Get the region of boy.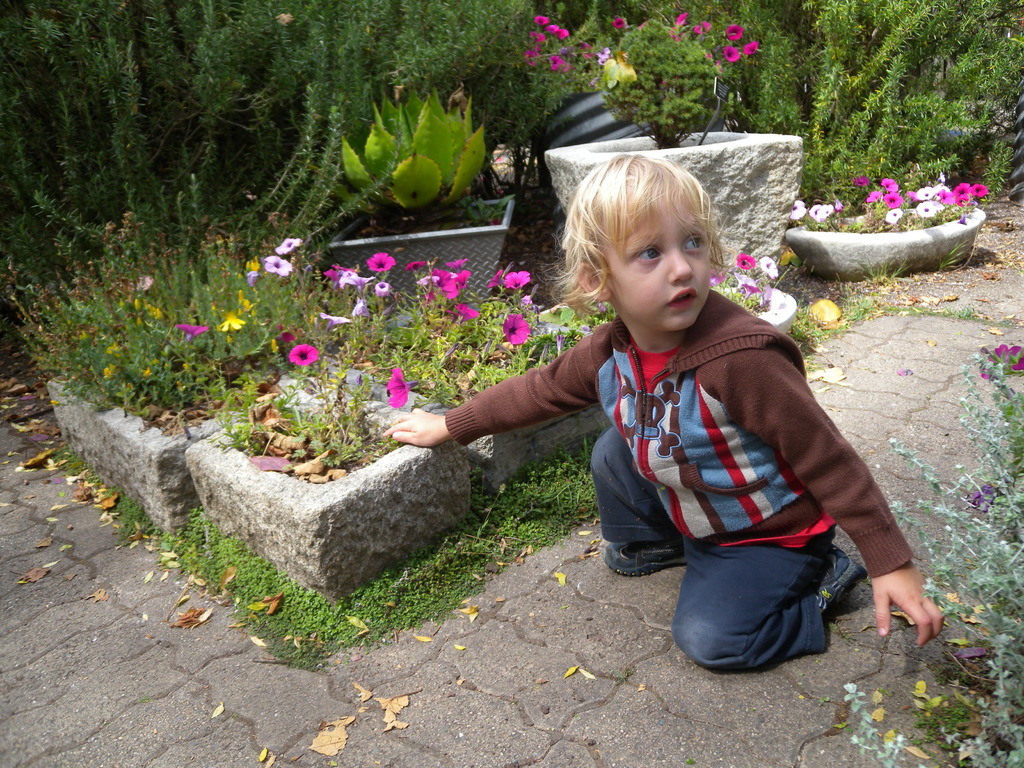
rect(380, 152, 943, 675).
